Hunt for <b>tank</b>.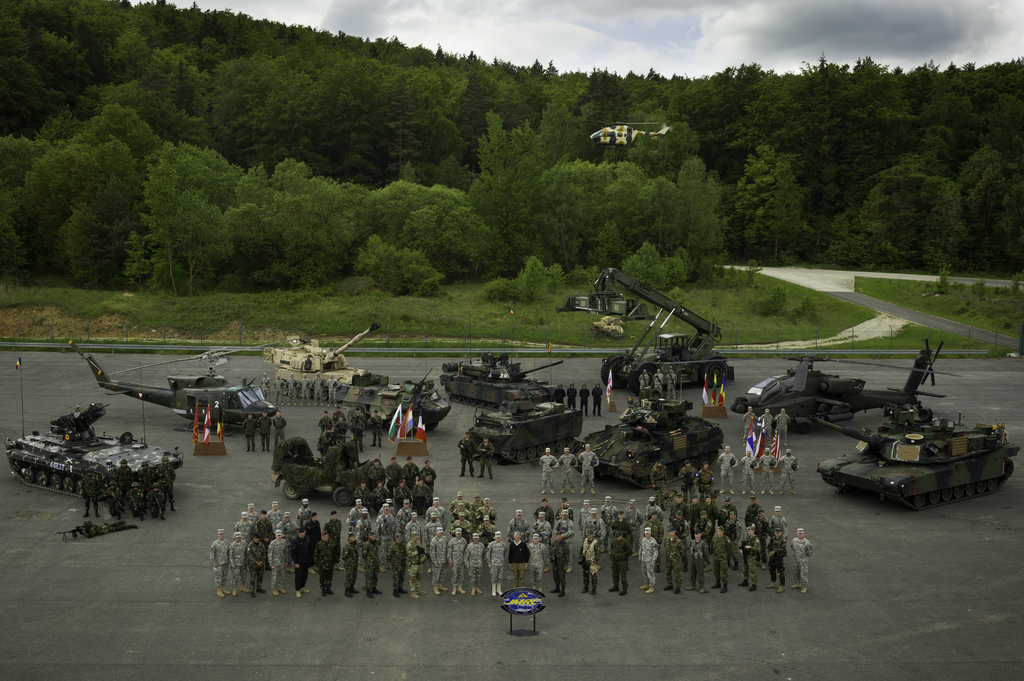
Hunted down at box(731, 360, 865, 434).
